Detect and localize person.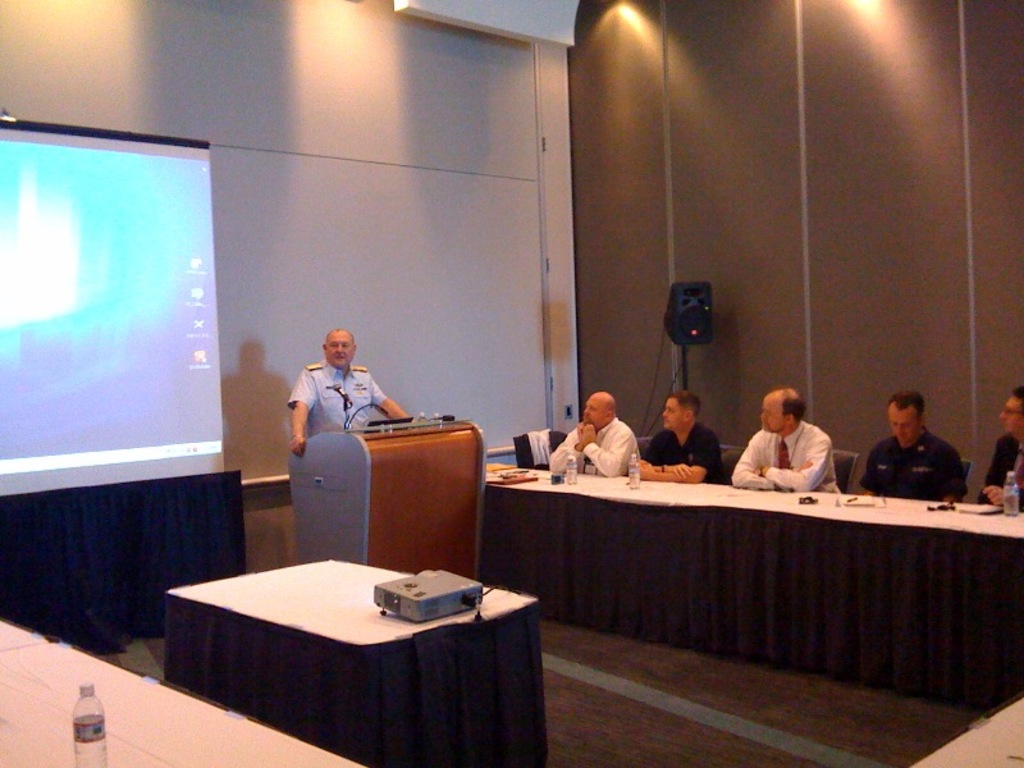
Localized at (635, 390, 728, 480).
